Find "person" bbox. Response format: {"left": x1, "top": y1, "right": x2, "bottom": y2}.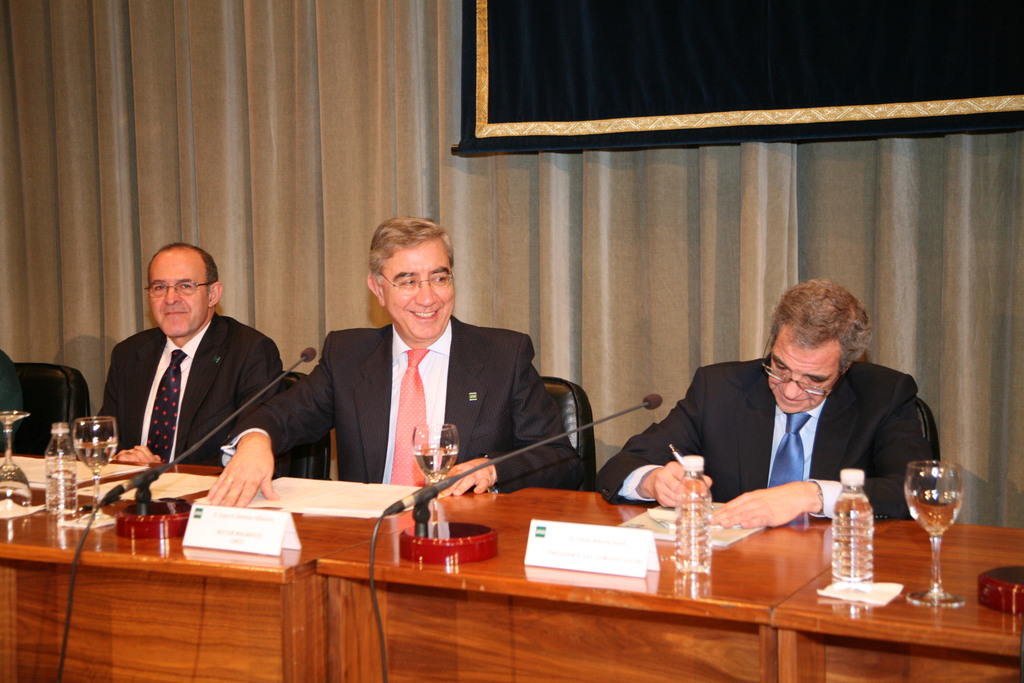
{"left": 75, "top": 241, "right": 289, "bottom": 463}.
